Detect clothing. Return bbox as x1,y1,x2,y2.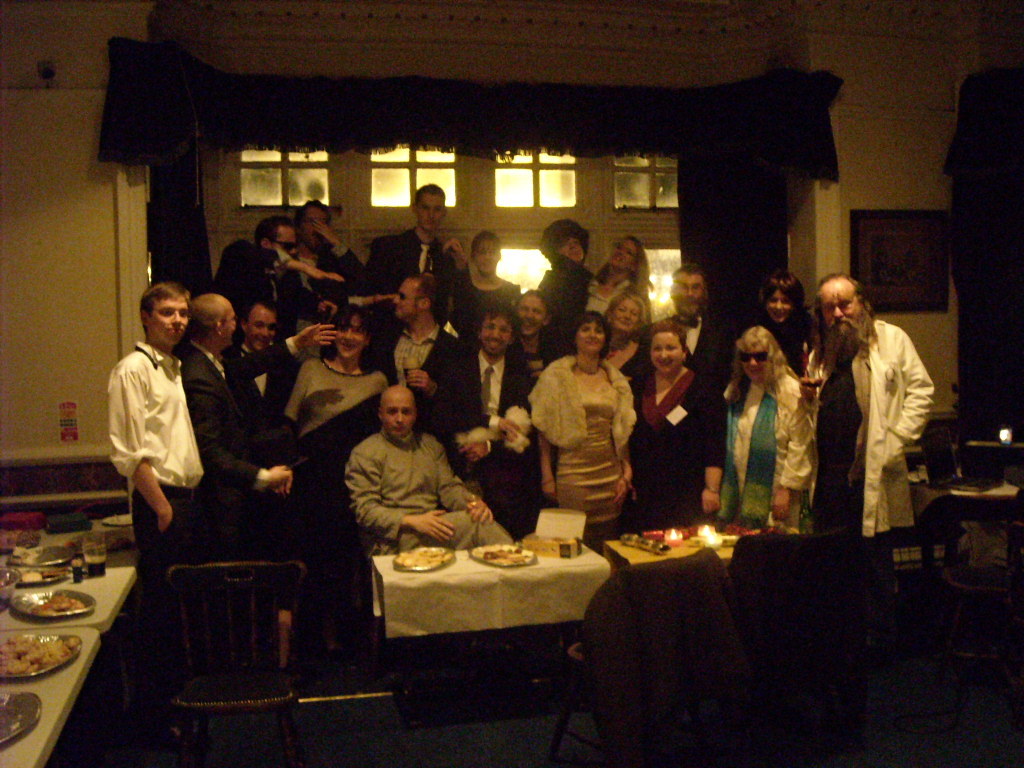
667,305,732,371.
